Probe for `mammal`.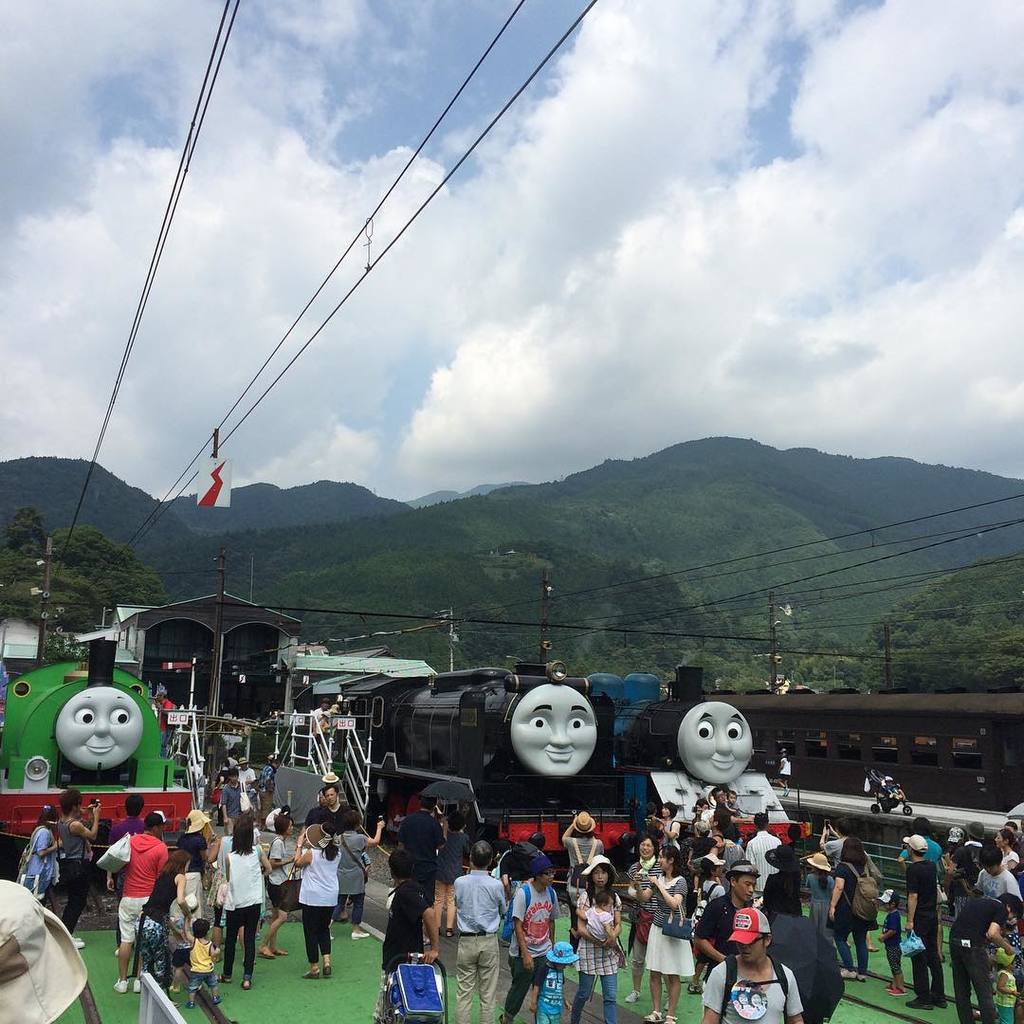
Probe result: <bbox>574, 850, 623, 1023</bbox>.
